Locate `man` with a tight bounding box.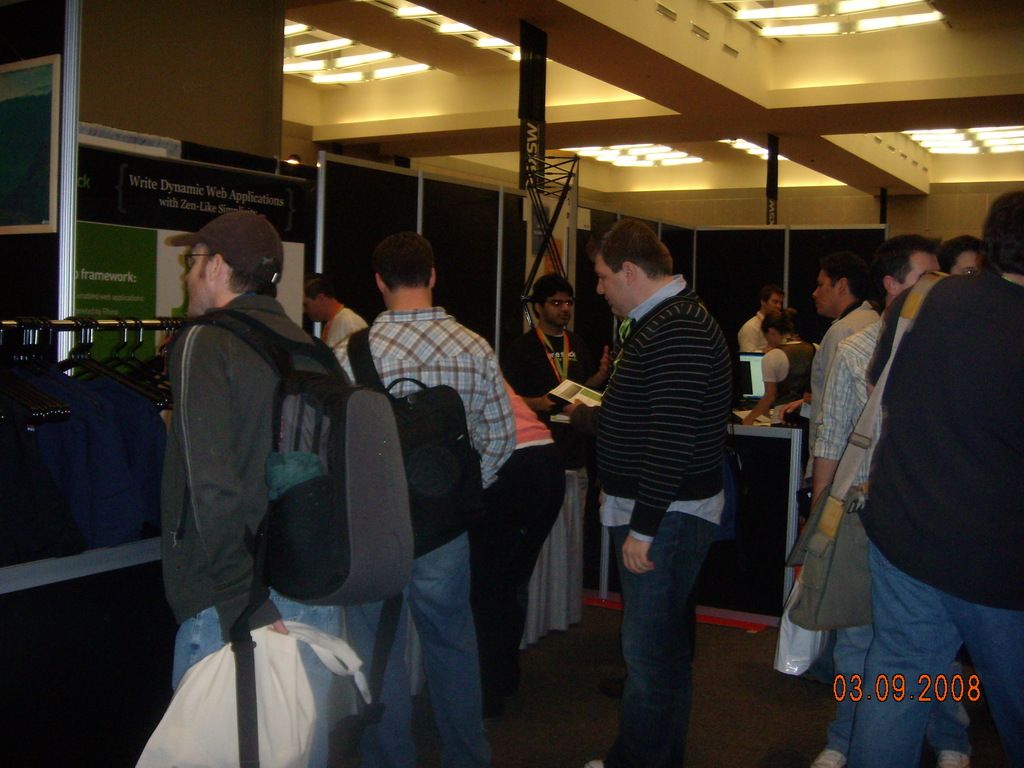
[left=166, top=209, right=412, bottom=767].
